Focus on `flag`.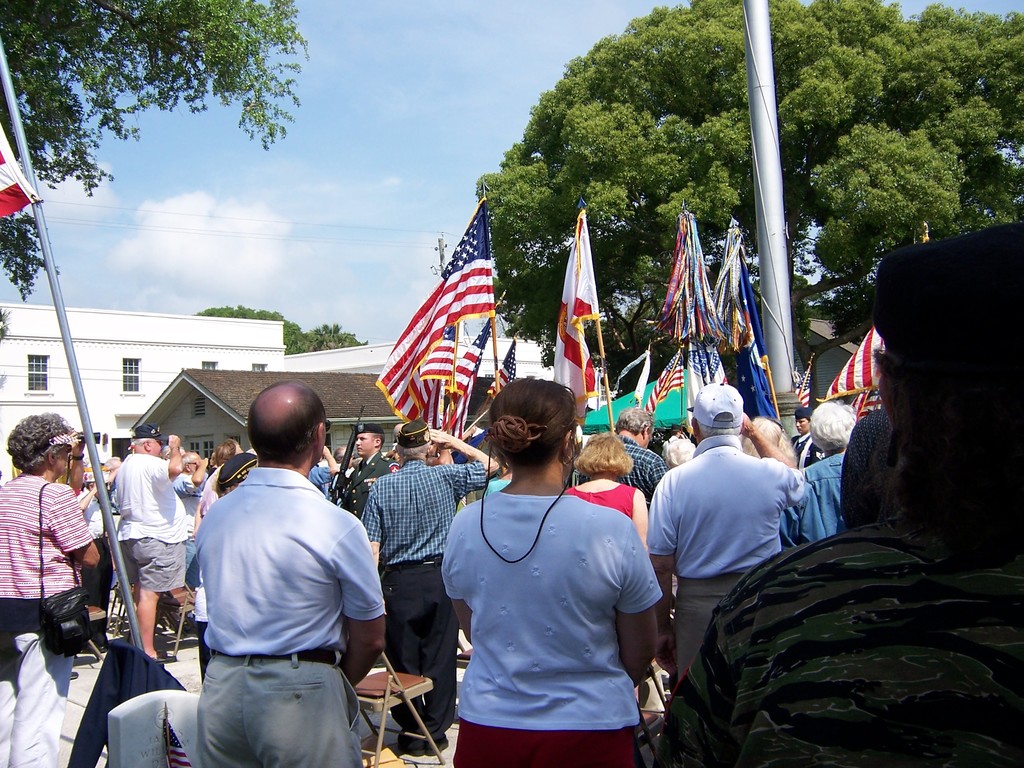
Focused at box=[801, 358, 825, 426].
